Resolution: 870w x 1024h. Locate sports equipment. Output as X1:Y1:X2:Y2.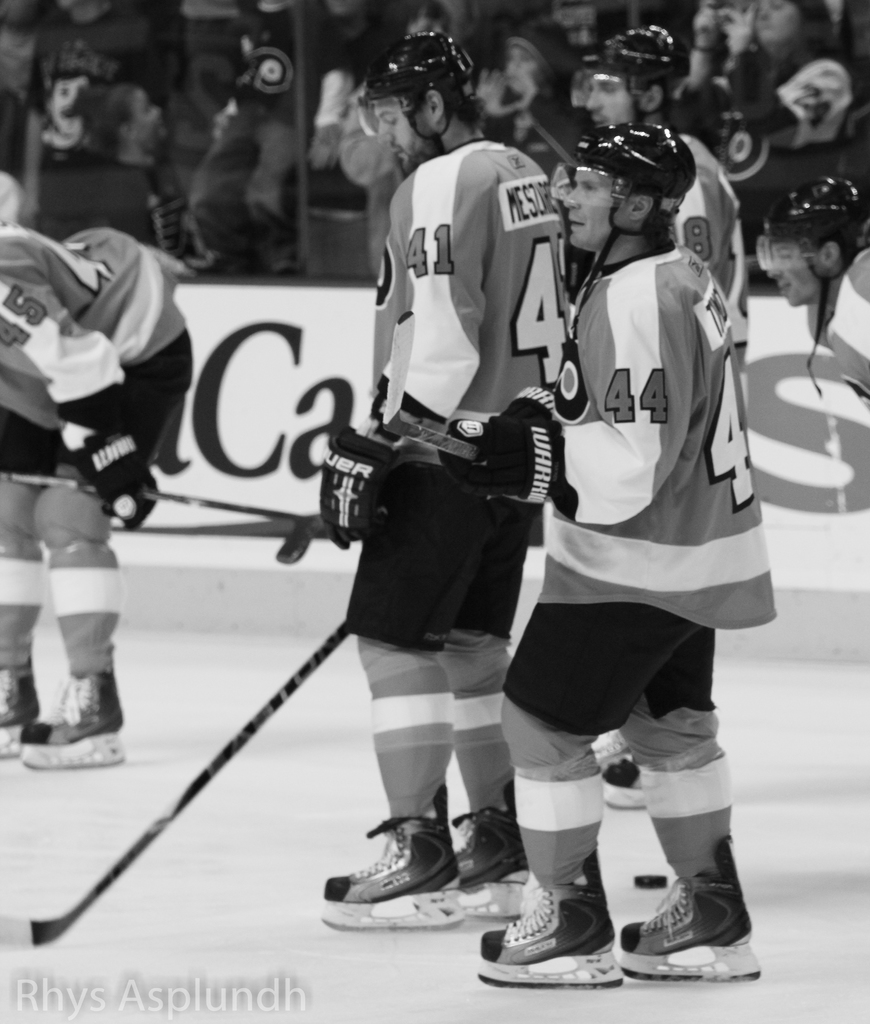
0:467:309:572.
